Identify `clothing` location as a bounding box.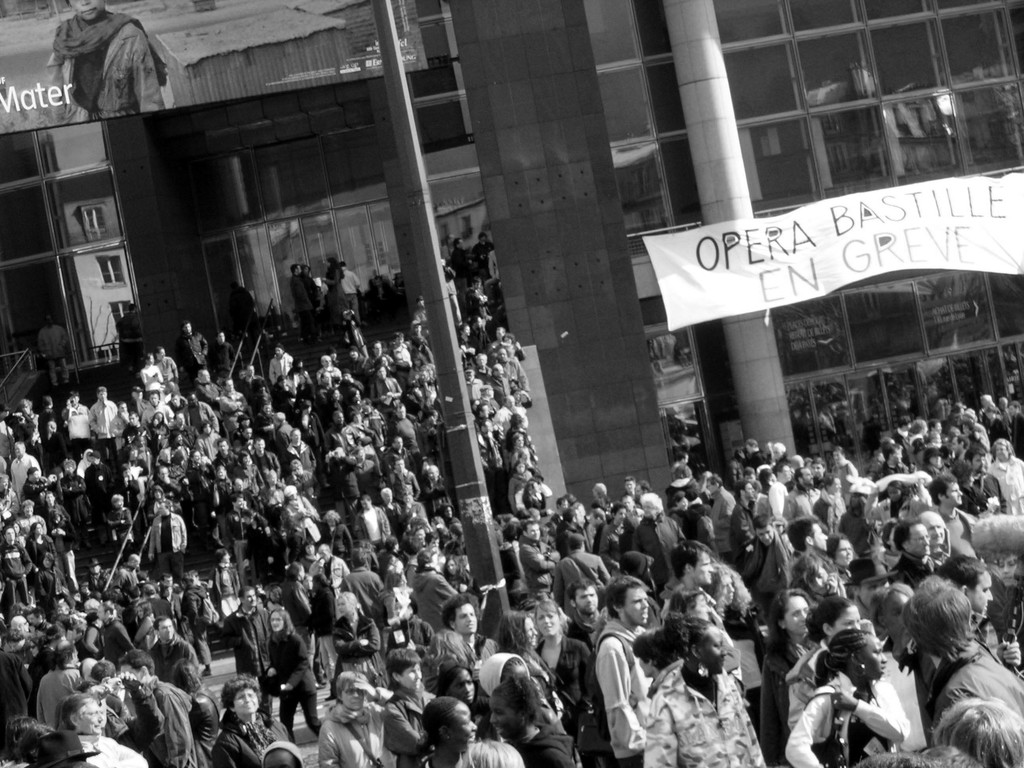
[10, 452, 44, 497].
